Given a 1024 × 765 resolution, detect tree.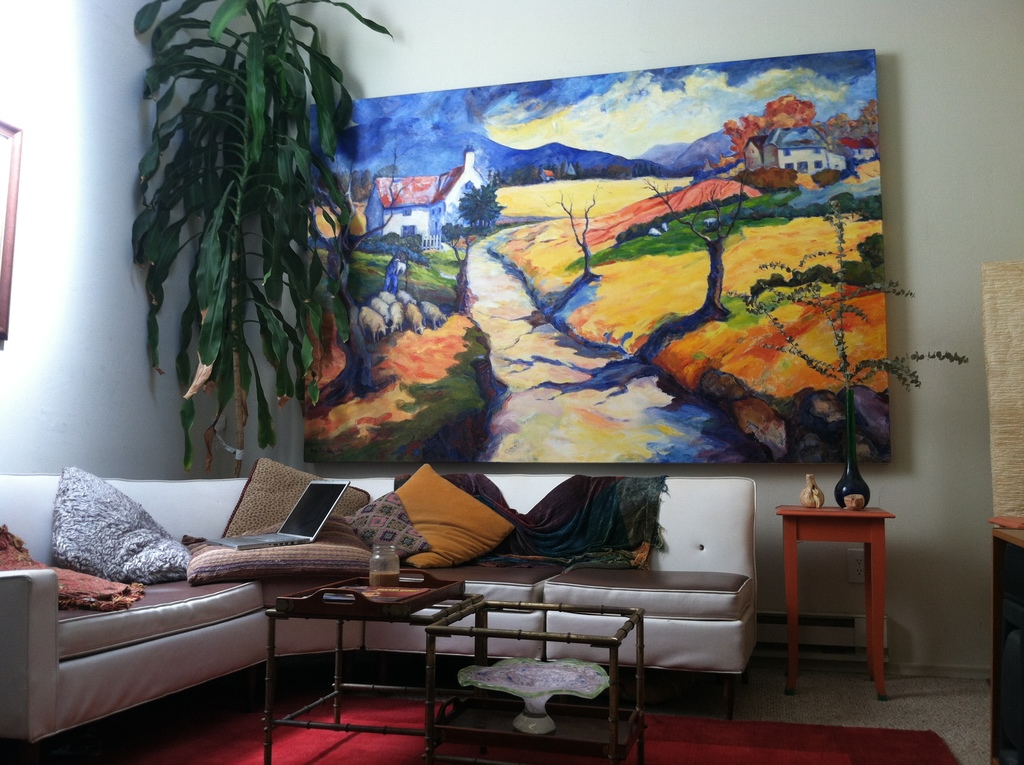
BBox(718, 90, 825, 159).
